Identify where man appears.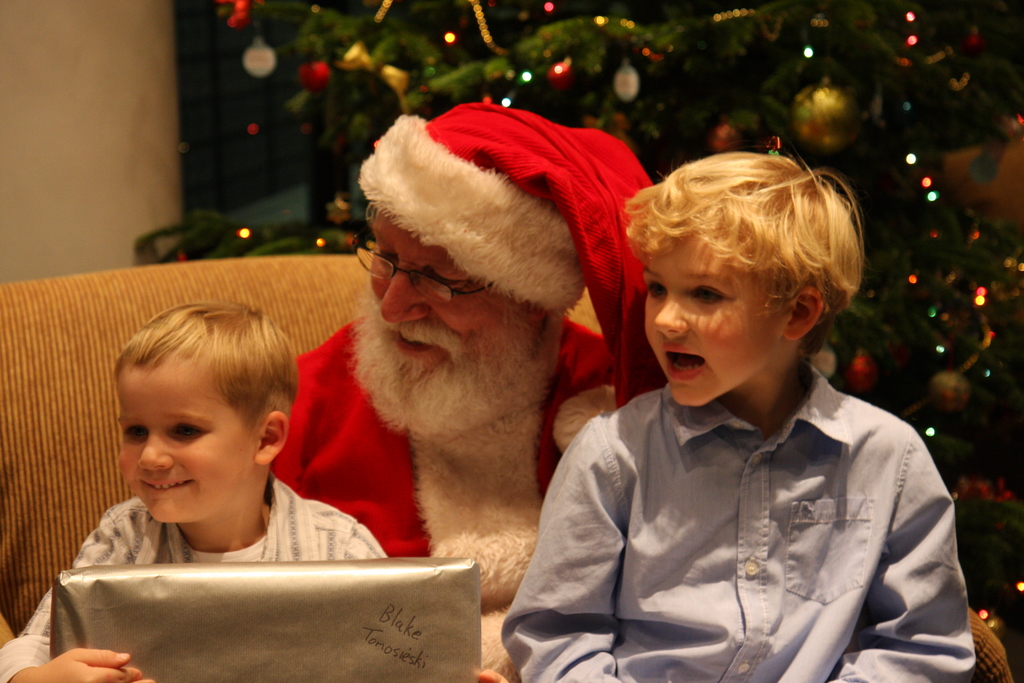
Appears at 268/106/664/682.
